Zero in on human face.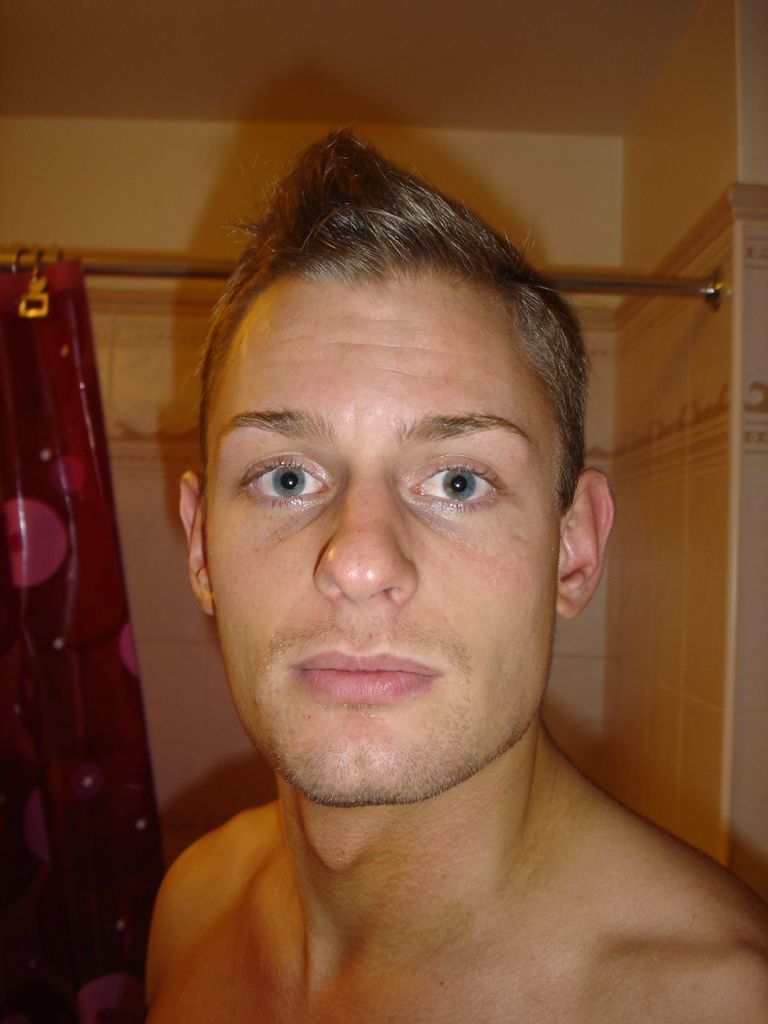
Zeroed in: (left=204, top=297, right=556, bottom=800).
